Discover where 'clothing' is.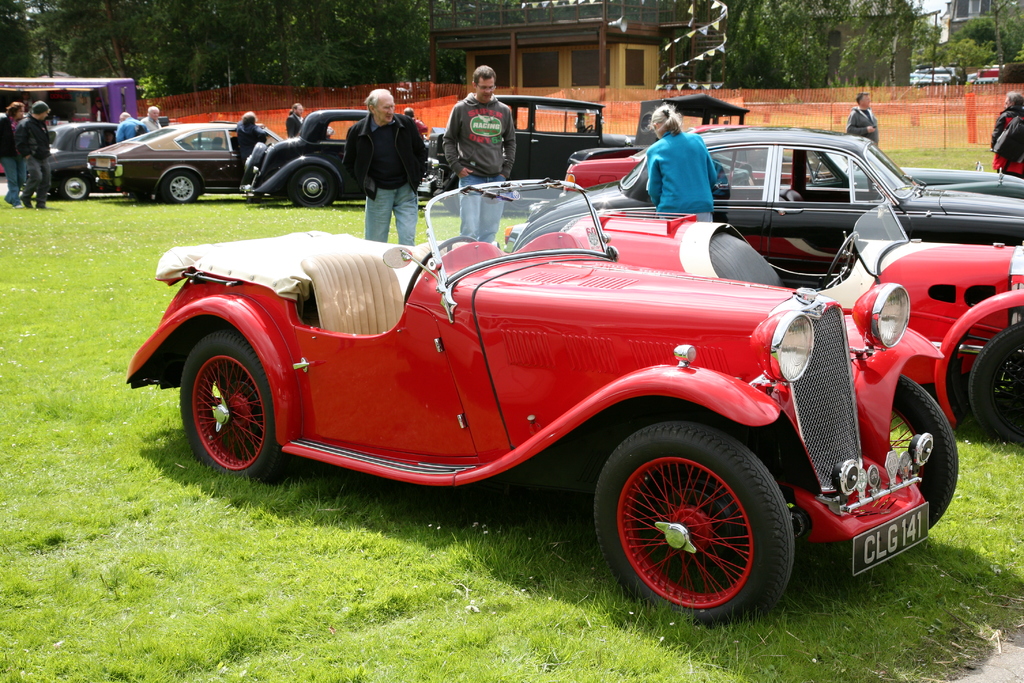
Discovered at (left=652, top=130, right=733, bottom=230).
